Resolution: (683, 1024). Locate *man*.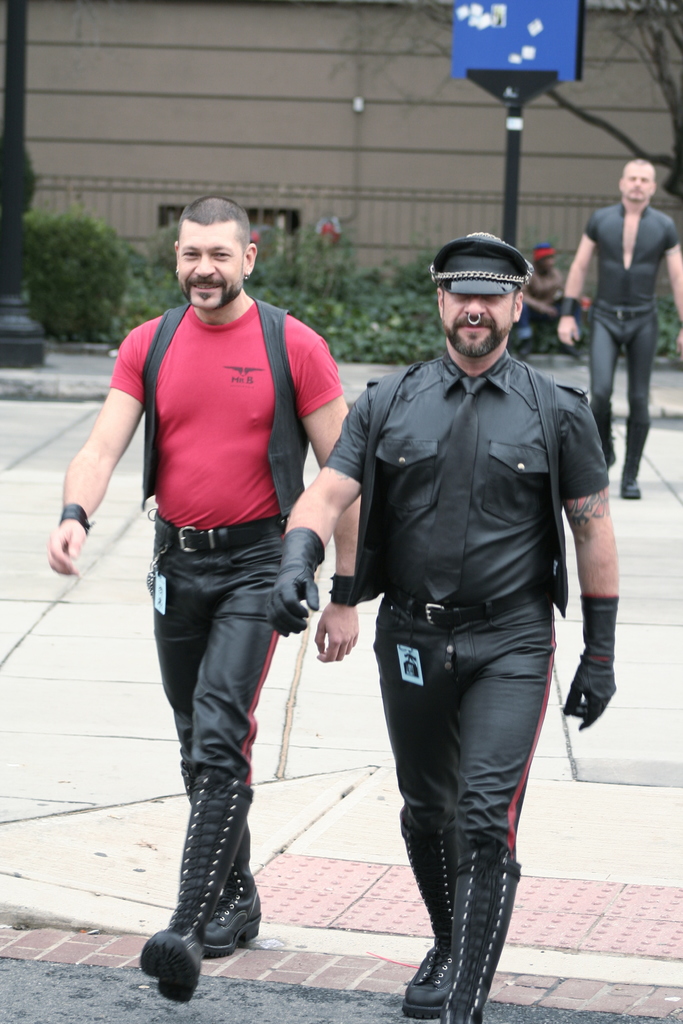
Rect(318, 239, 607, 997).
